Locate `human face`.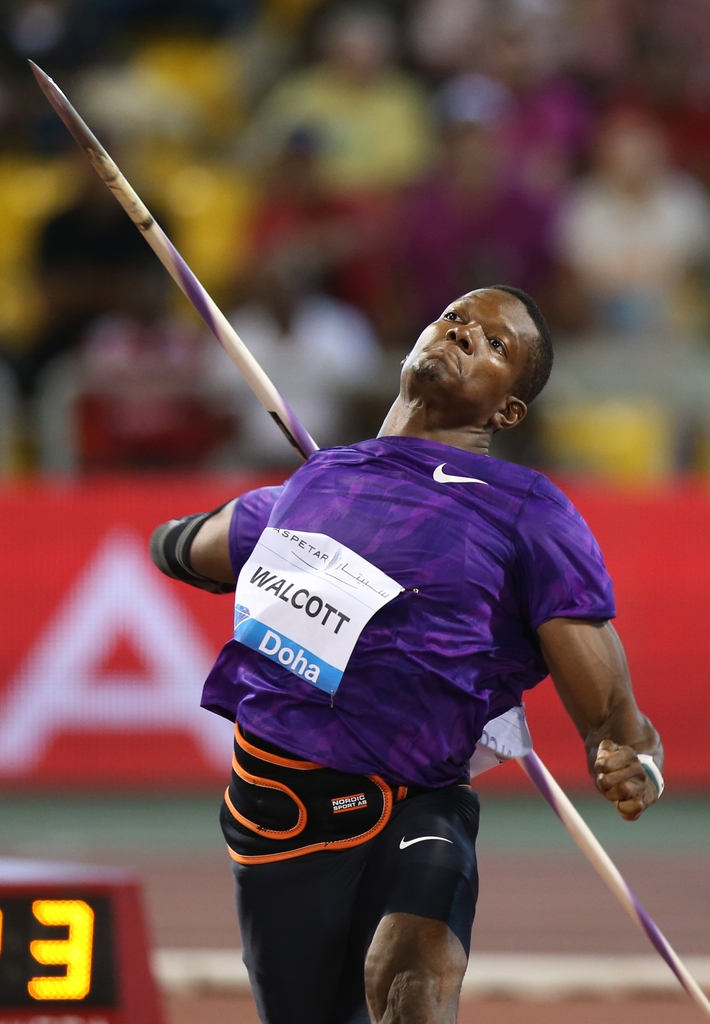
Bounding box: select_region(394, 285, 531, 416).
